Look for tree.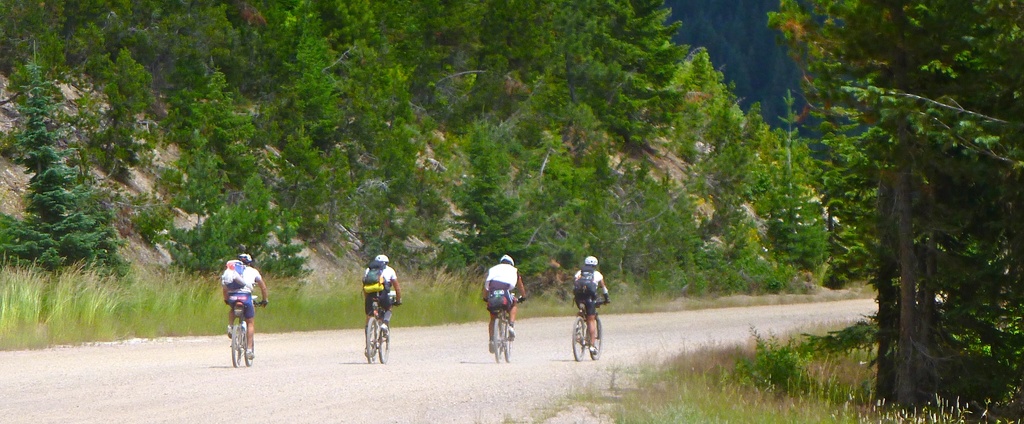
Found: (429,151,547,268).
